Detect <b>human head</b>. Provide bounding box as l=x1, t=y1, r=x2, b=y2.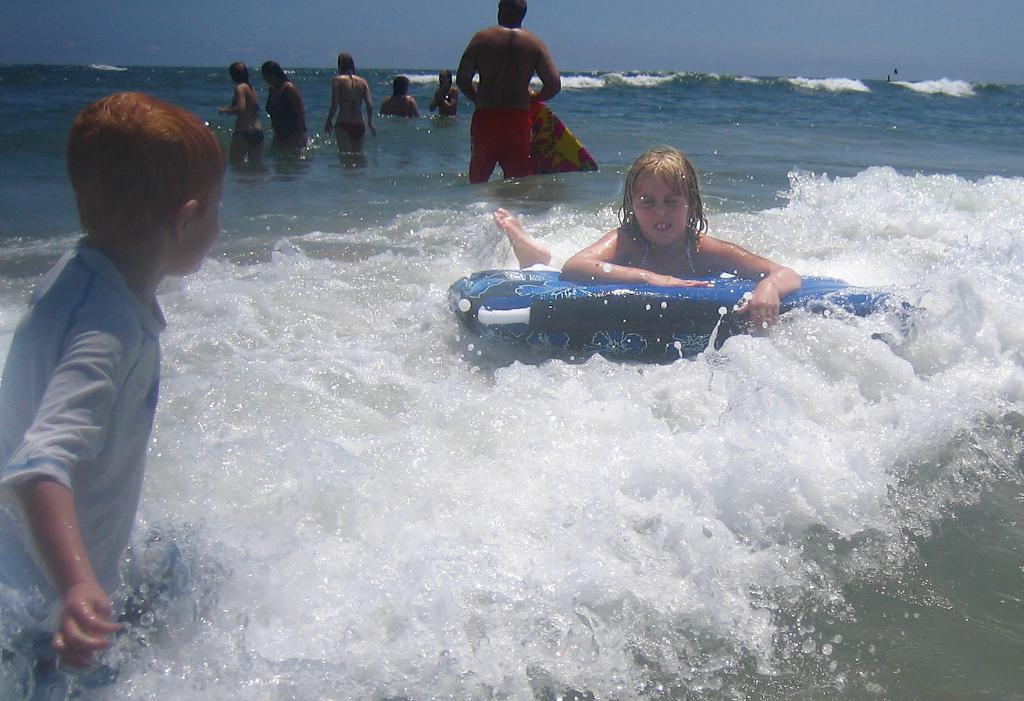
l=438, t=74, r=452, b=88.
